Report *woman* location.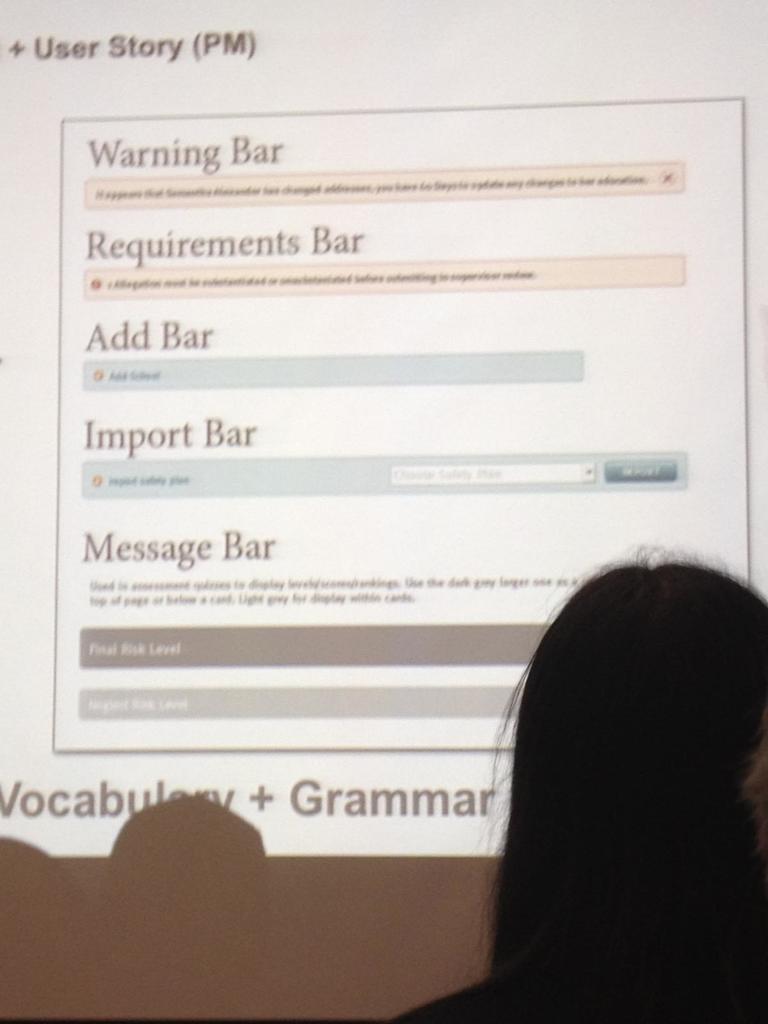
Report: region(386, 556, 767, 1023).
